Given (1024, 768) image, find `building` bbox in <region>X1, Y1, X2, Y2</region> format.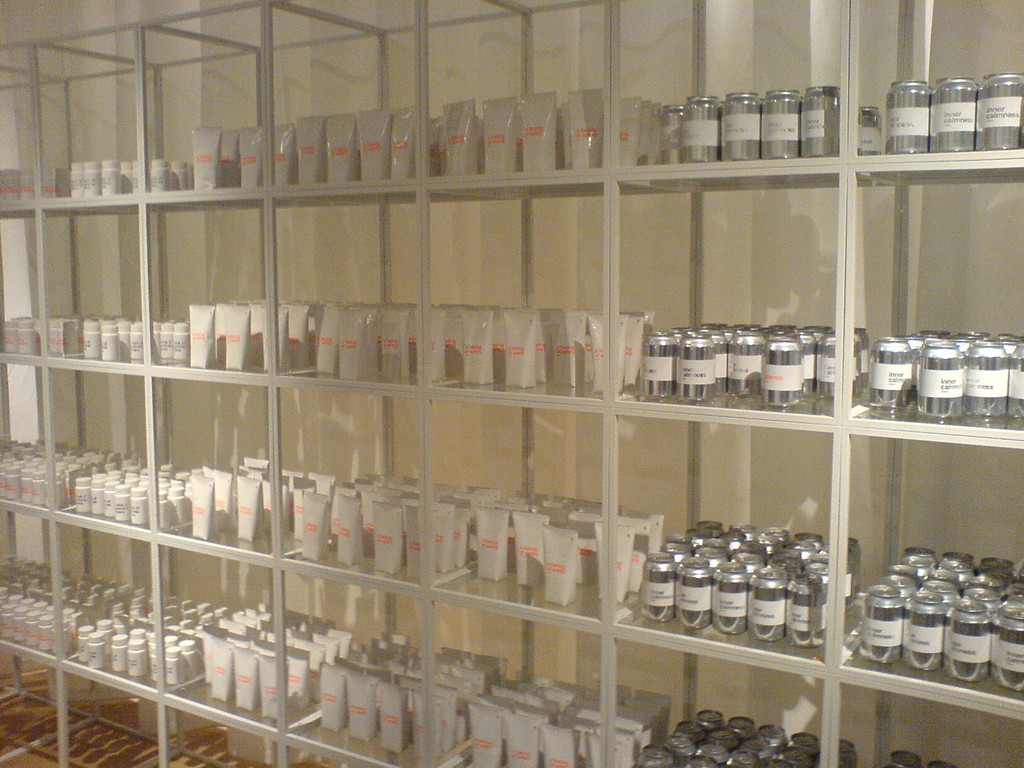
<region>0, 0, 1023, 767</region>.
